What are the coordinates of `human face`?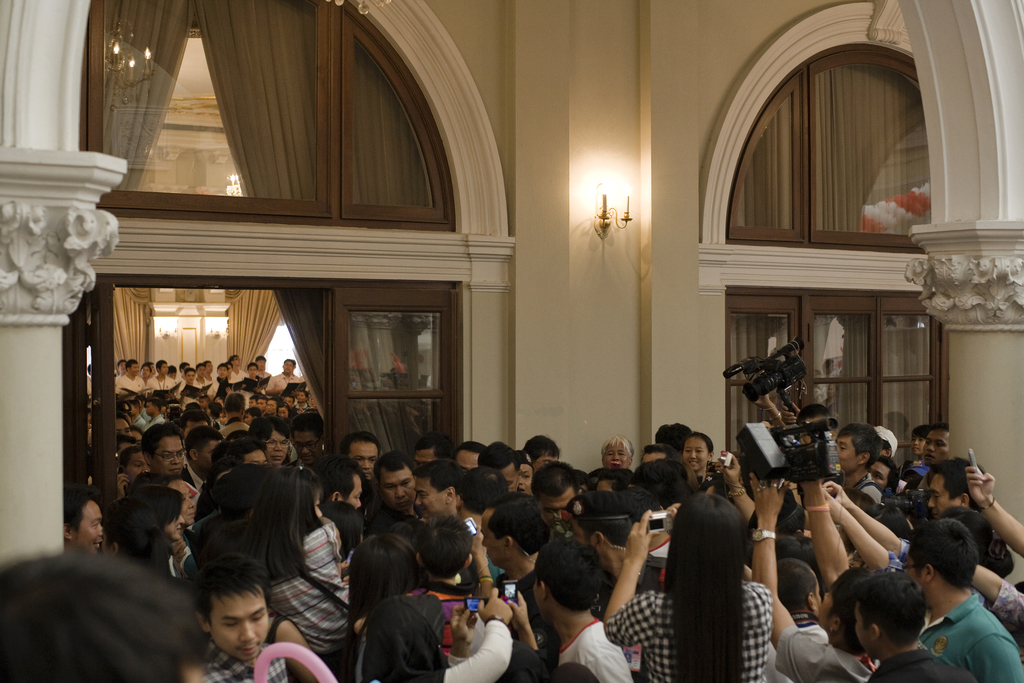
bbox=(459, 446, 477, 470).
